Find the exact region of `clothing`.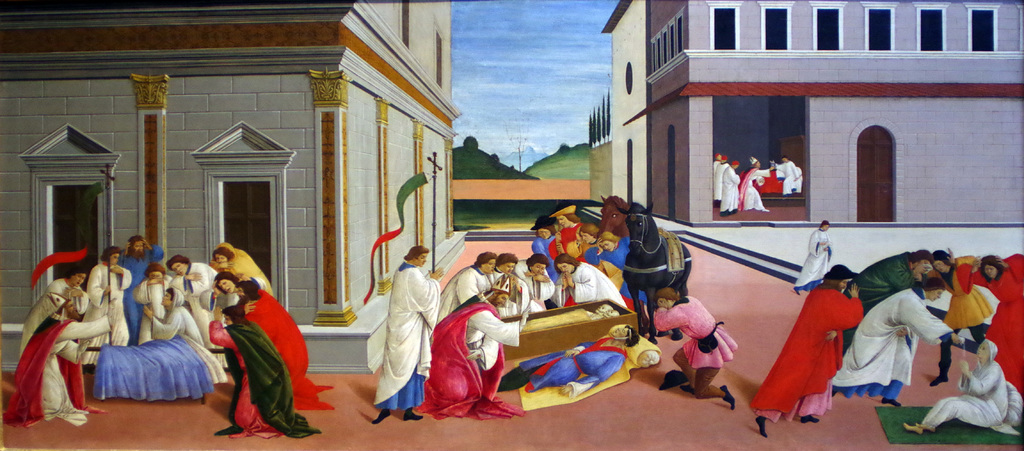
Exact region: locate(929, 263, 996, 373).
